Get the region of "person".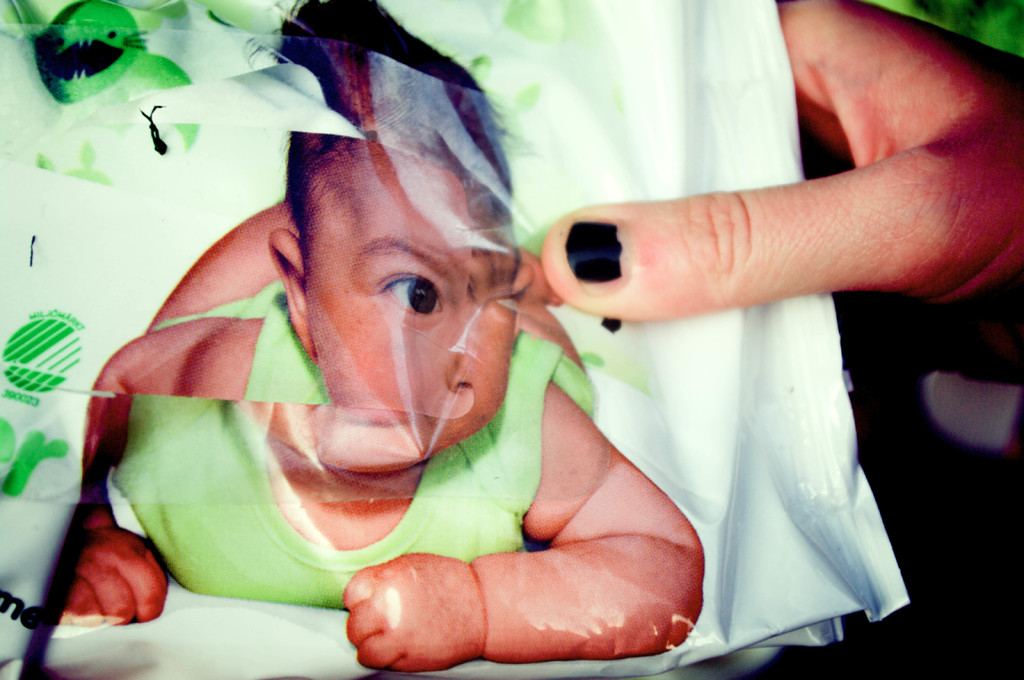
x1=535 y1=0 x2=1023 y2=324.
